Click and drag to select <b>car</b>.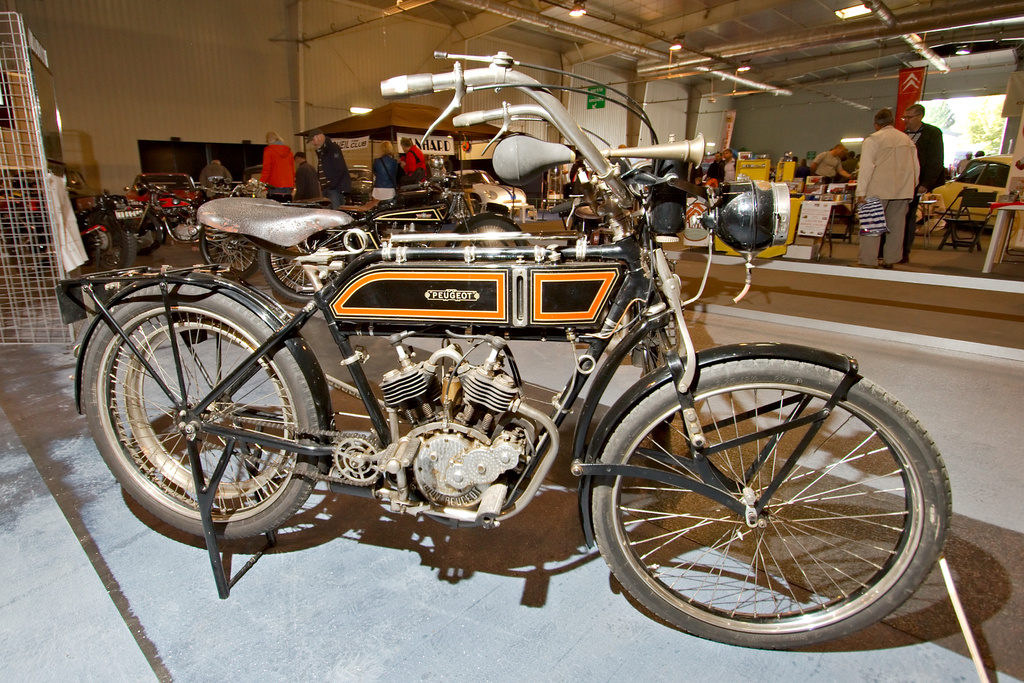
Selection: box(123, 172, 199, 215).
